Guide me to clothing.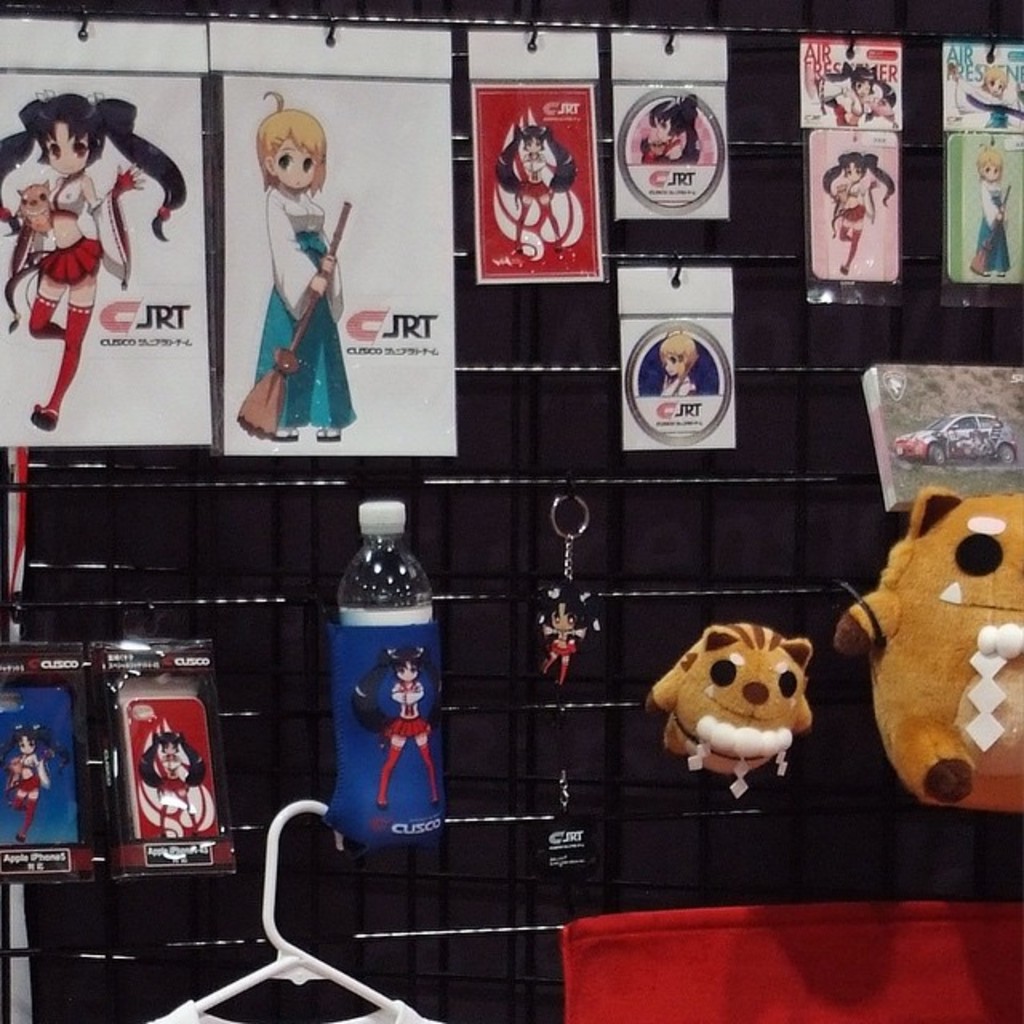
Guidance: Rect(6, 787, 45, 838).
